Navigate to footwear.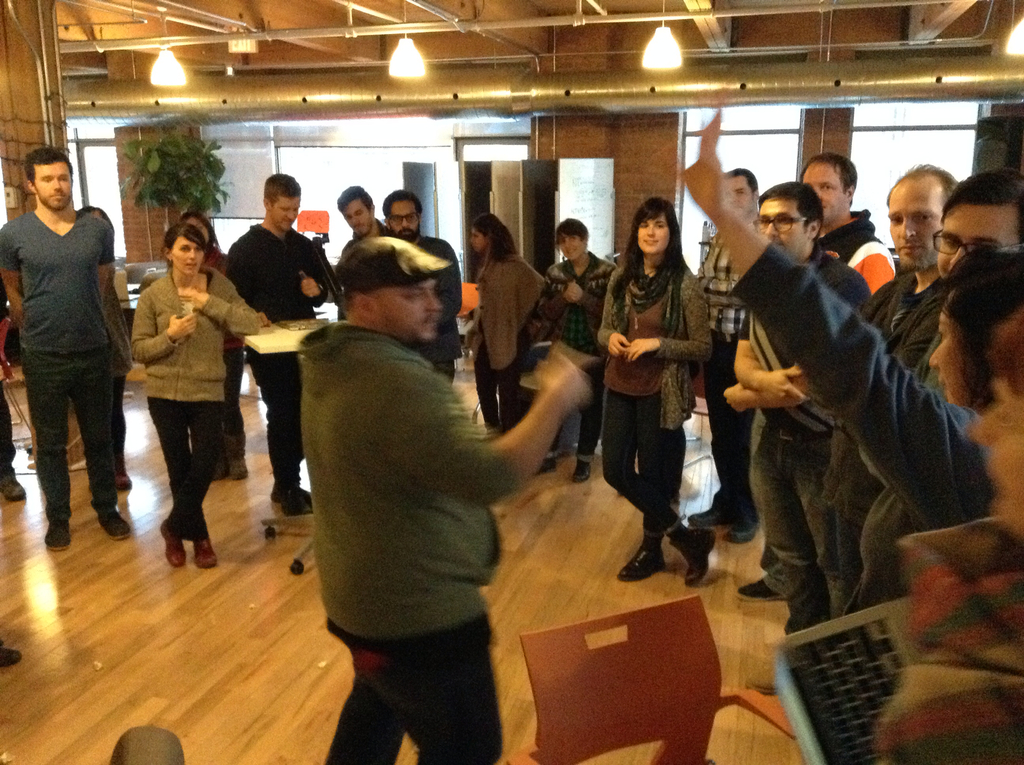
Navigation target: (x1=0, y1=645, x2=20, y2=664).
